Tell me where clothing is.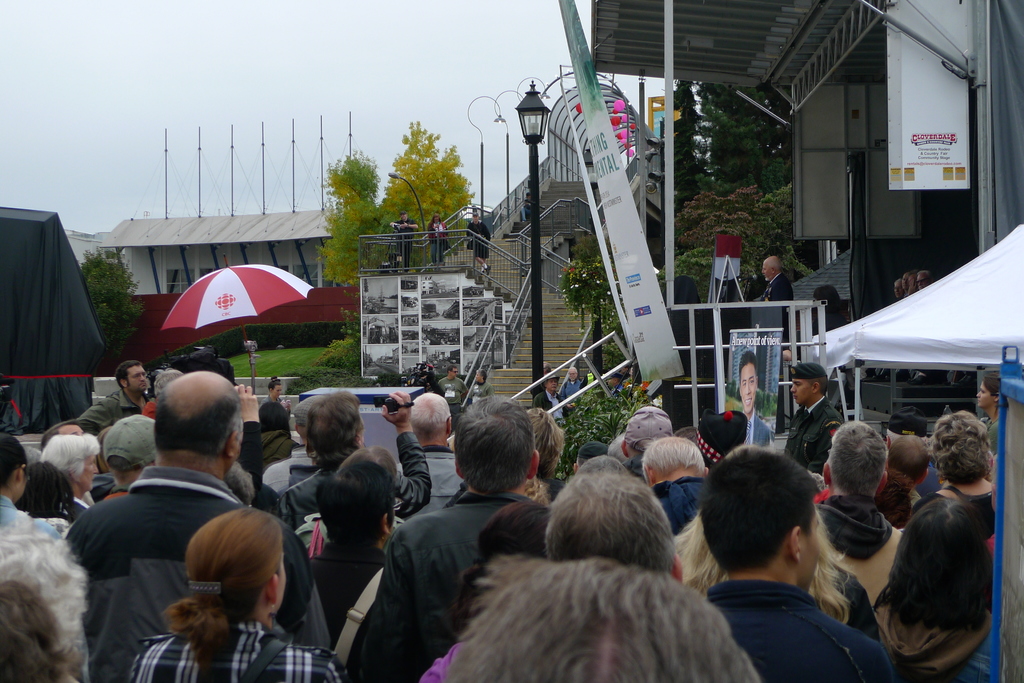
clothing is at [x1=271, y1=432, x2=429, y2=517].
